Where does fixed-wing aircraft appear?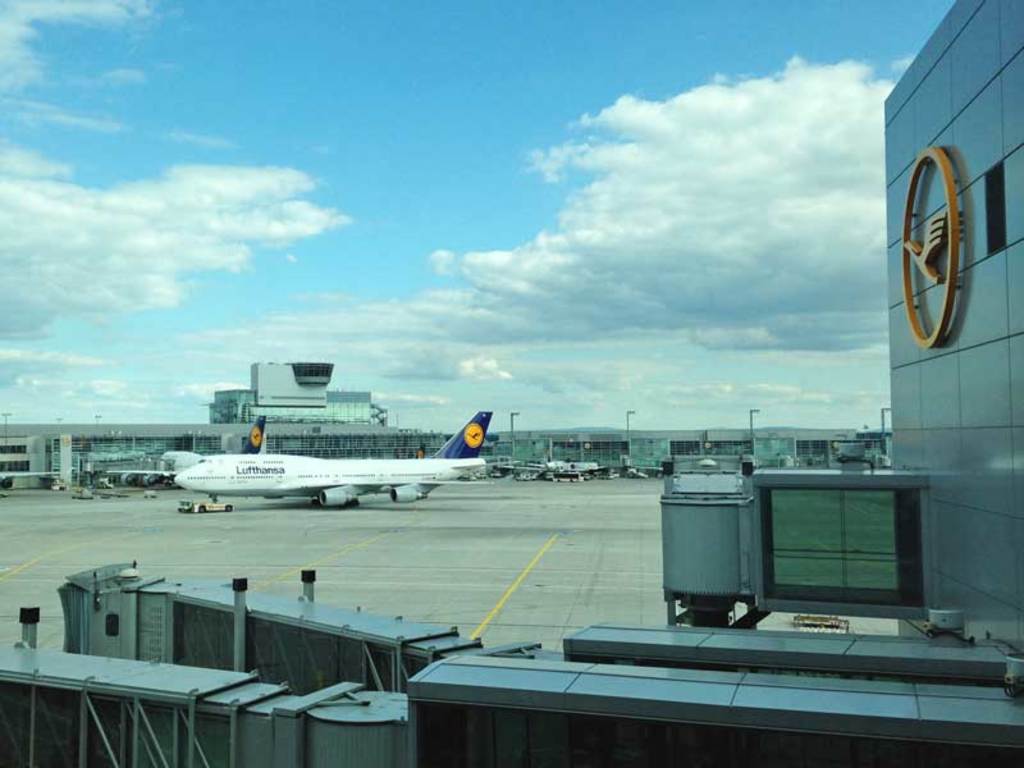
Appears at (x1=173, y1=399, x2=494, y2=512).
